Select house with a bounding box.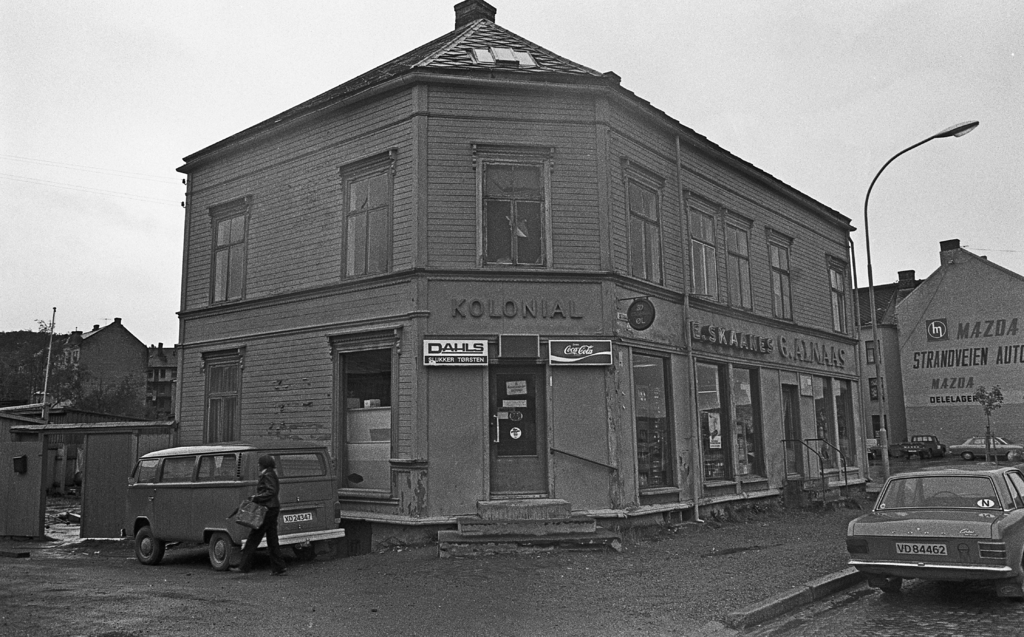
bbox=[76, 320, 147, 403].
